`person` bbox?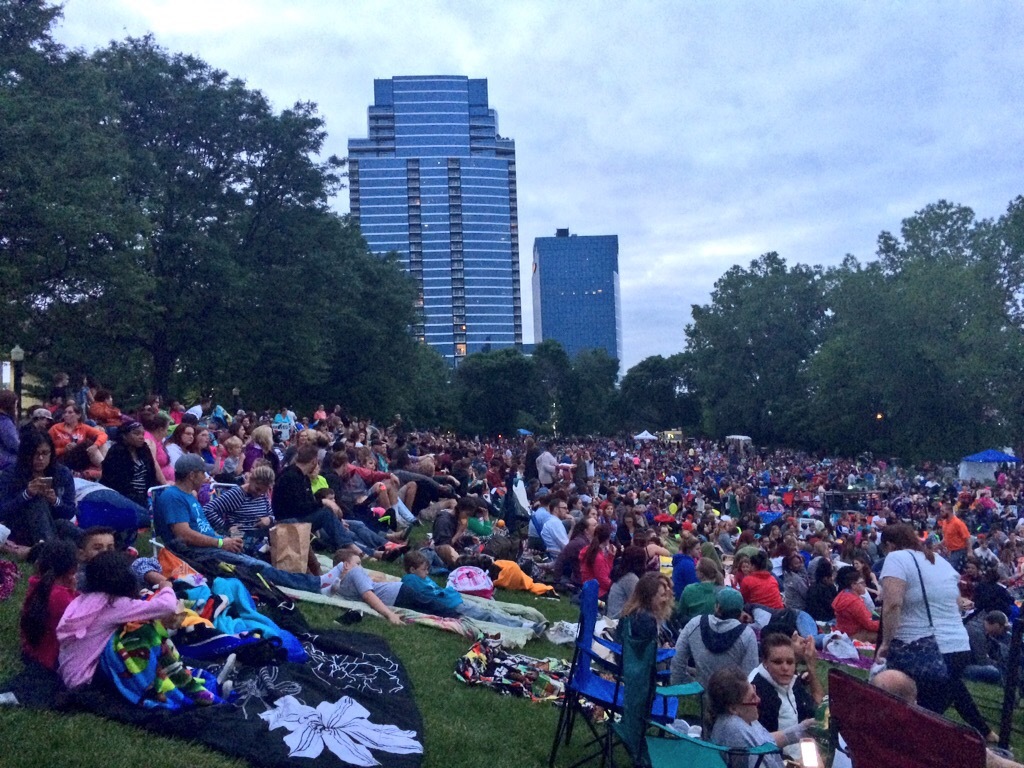
736:635:837:767
